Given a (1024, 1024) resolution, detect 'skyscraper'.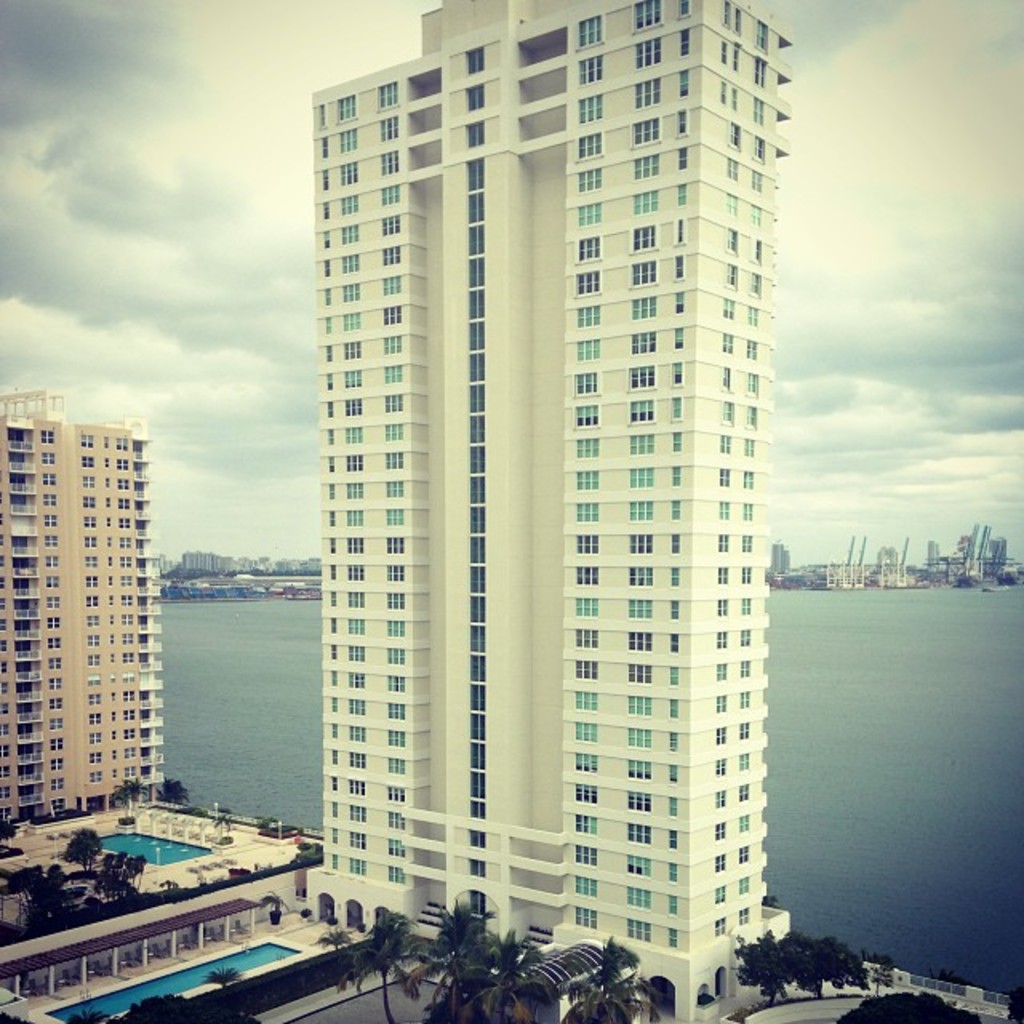
306:0:787:1021.
